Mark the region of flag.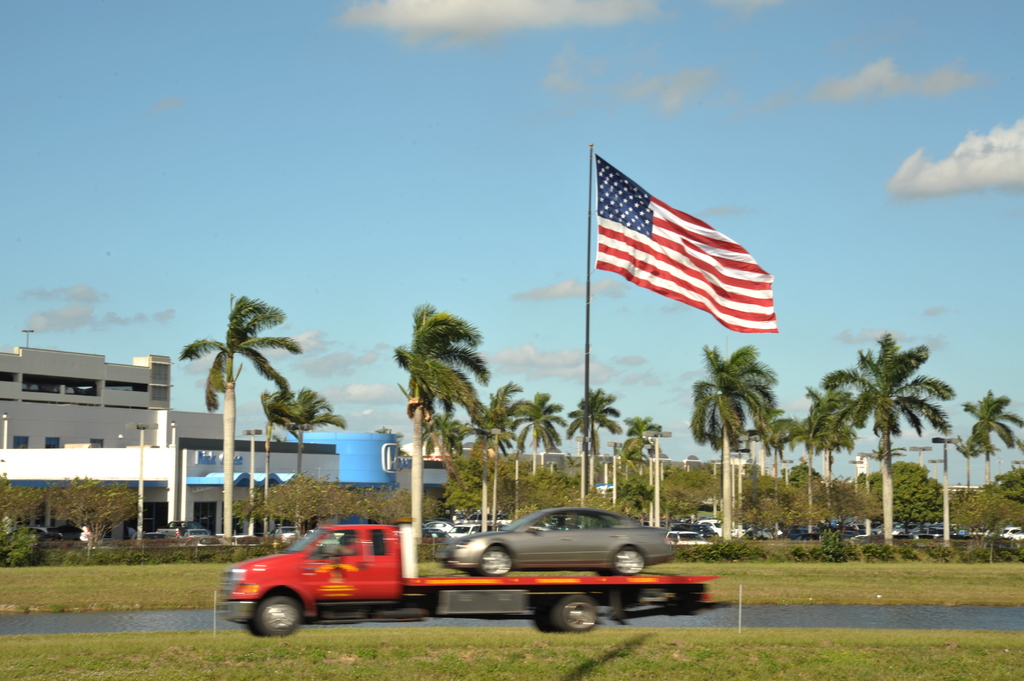
Region: 588 148 780 321.
